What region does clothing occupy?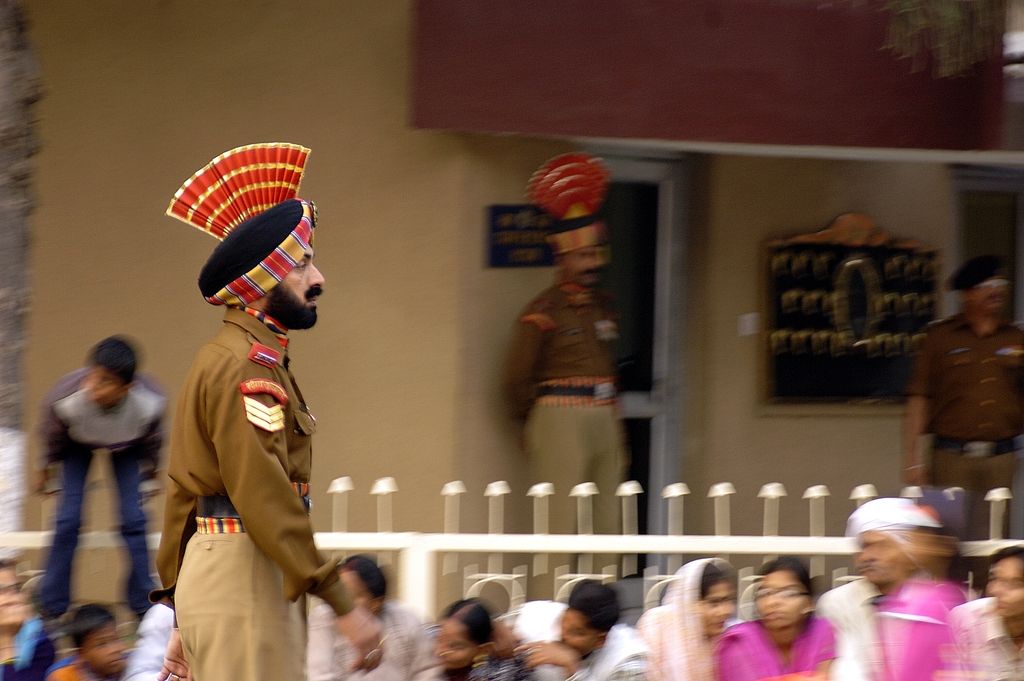
[305, 603, 445, 680].
